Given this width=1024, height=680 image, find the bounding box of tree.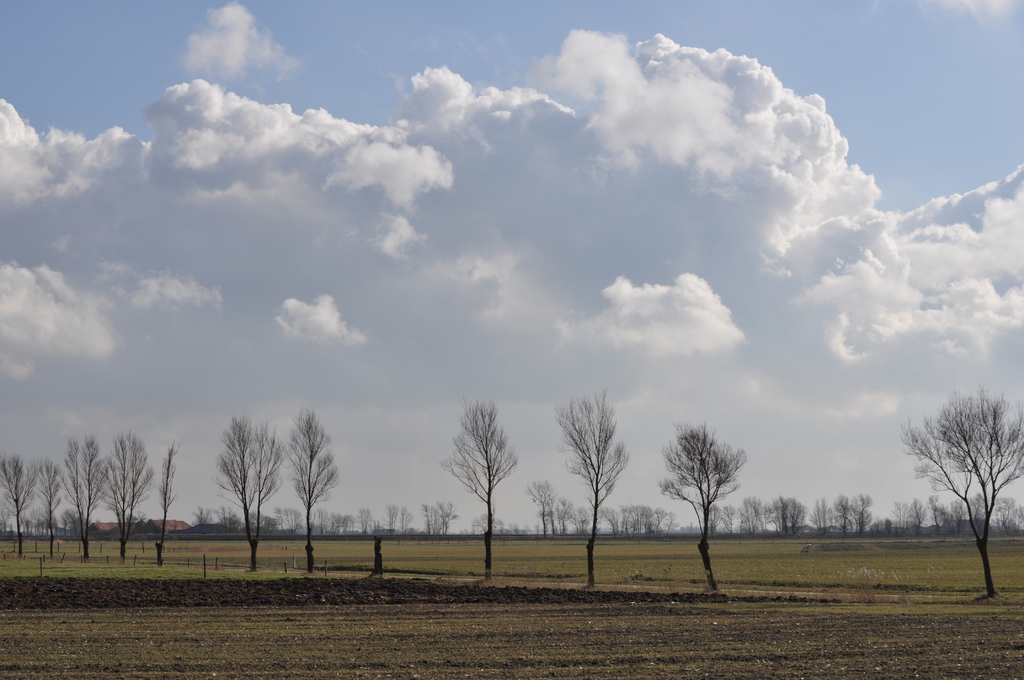
(548,386,637,597).
